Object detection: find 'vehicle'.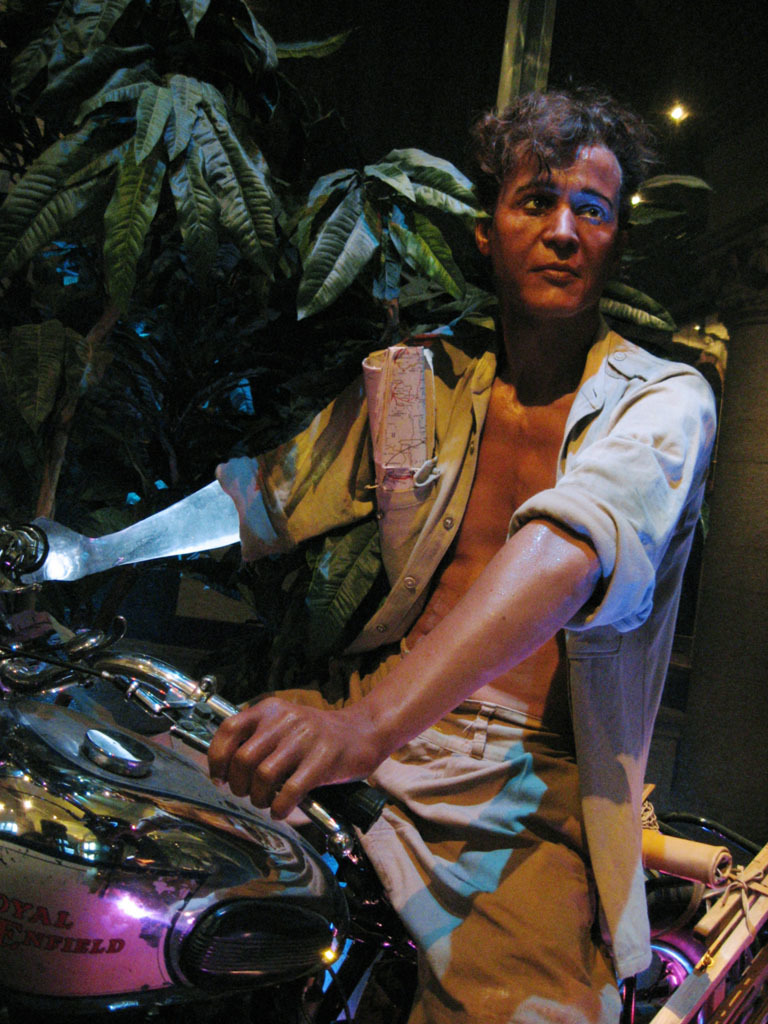
<bbox>0, 518, 767, 1023</bbox>.
